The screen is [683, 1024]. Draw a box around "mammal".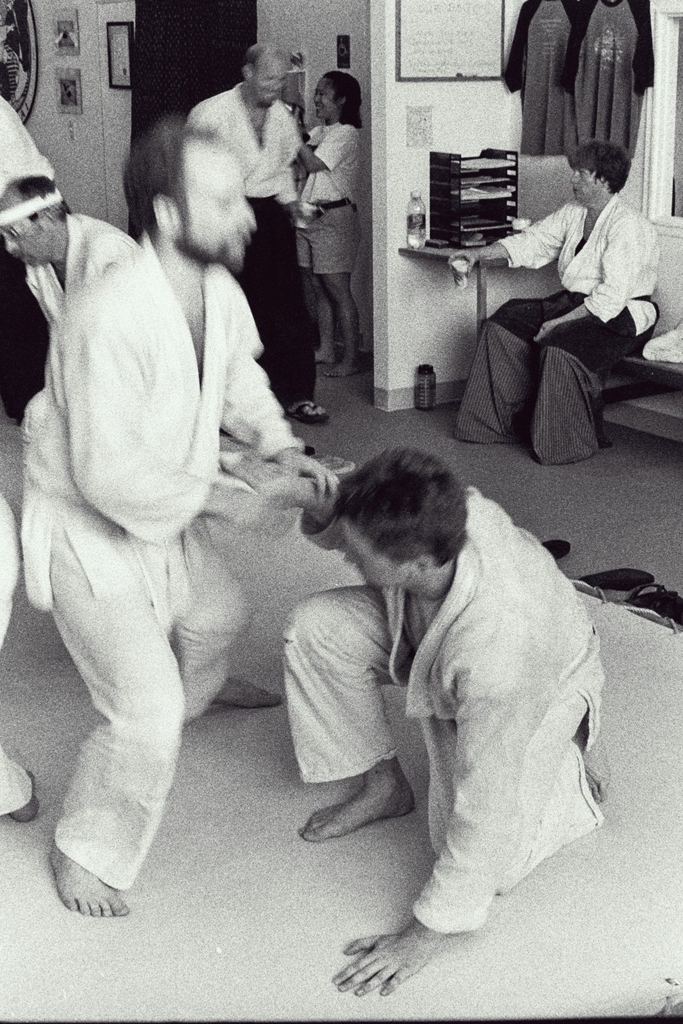
Rect(0, 479, 34, 833).
